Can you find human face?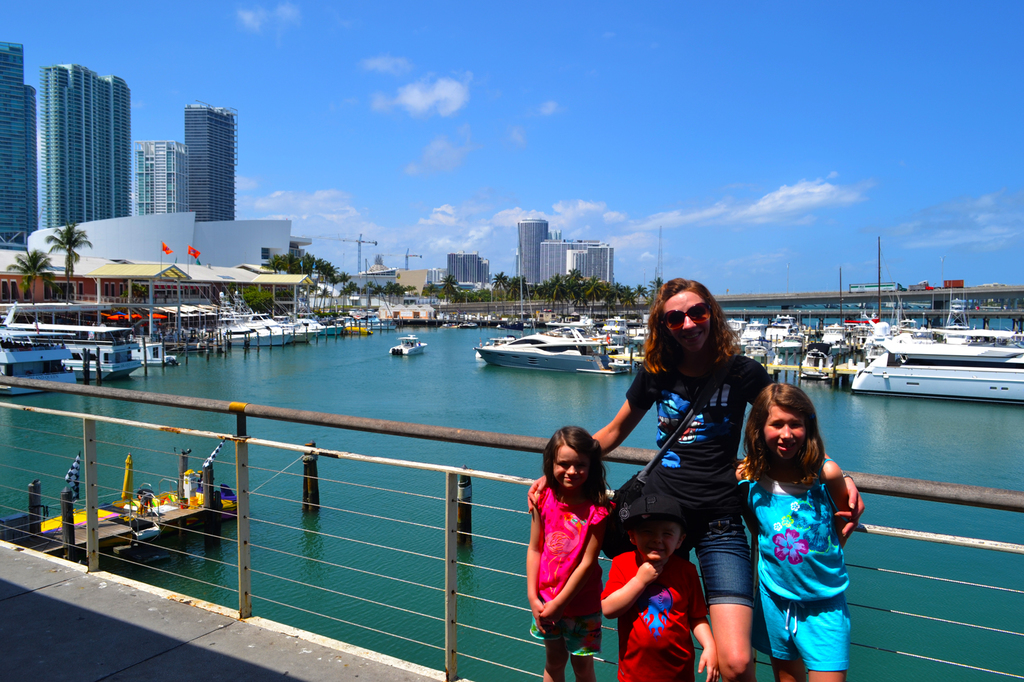
Yes, bounding box: bbox=[764, 409, 808, 463].
